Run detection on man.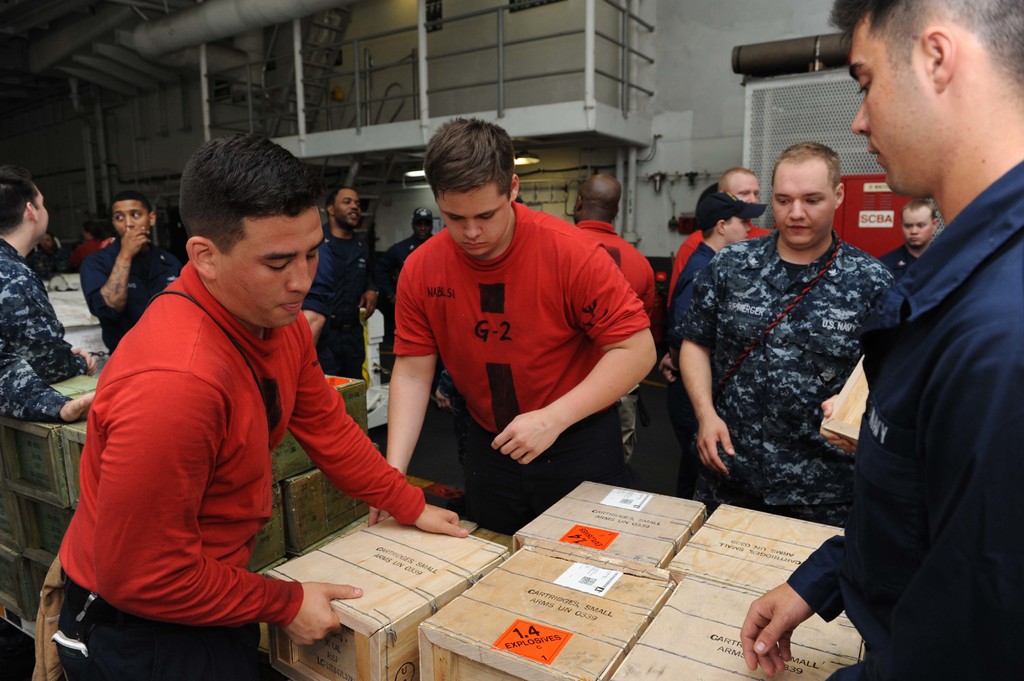
Result: <region>648, 193, 767, 497</region>.
